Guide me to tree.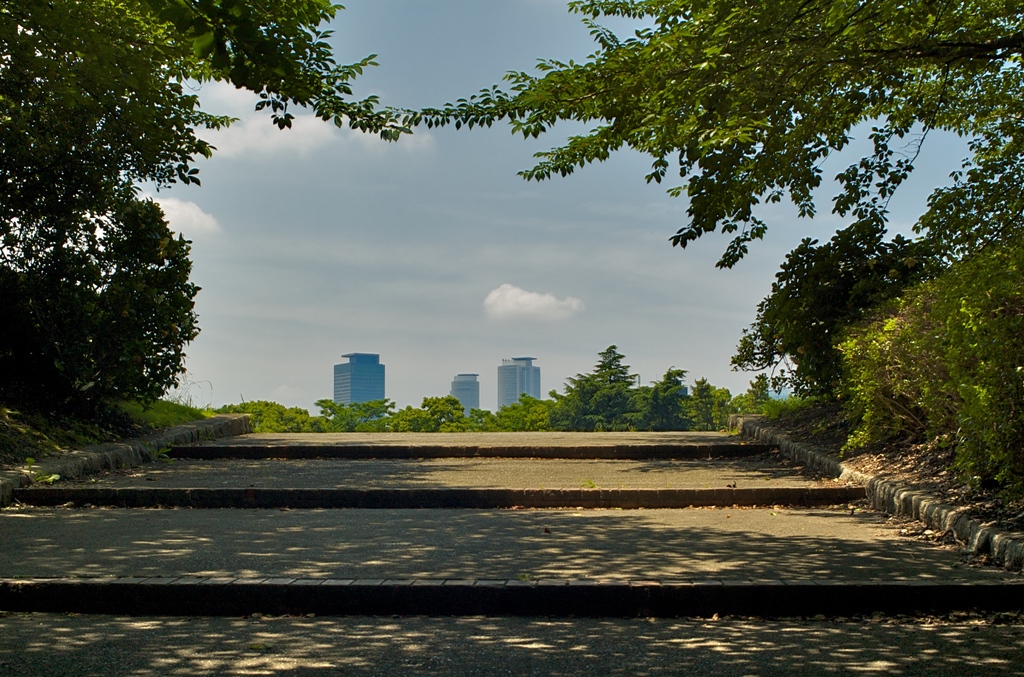
Guidance: box(211, 396, 311, 436).
